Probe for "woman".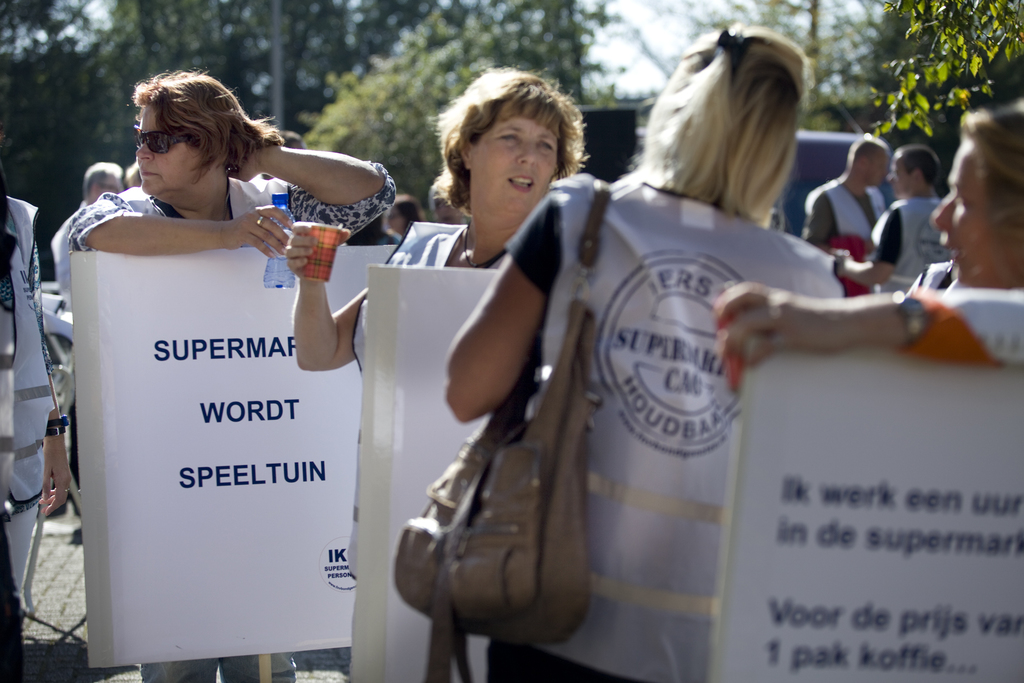
Probe result: [283, 63, 593, 372].
